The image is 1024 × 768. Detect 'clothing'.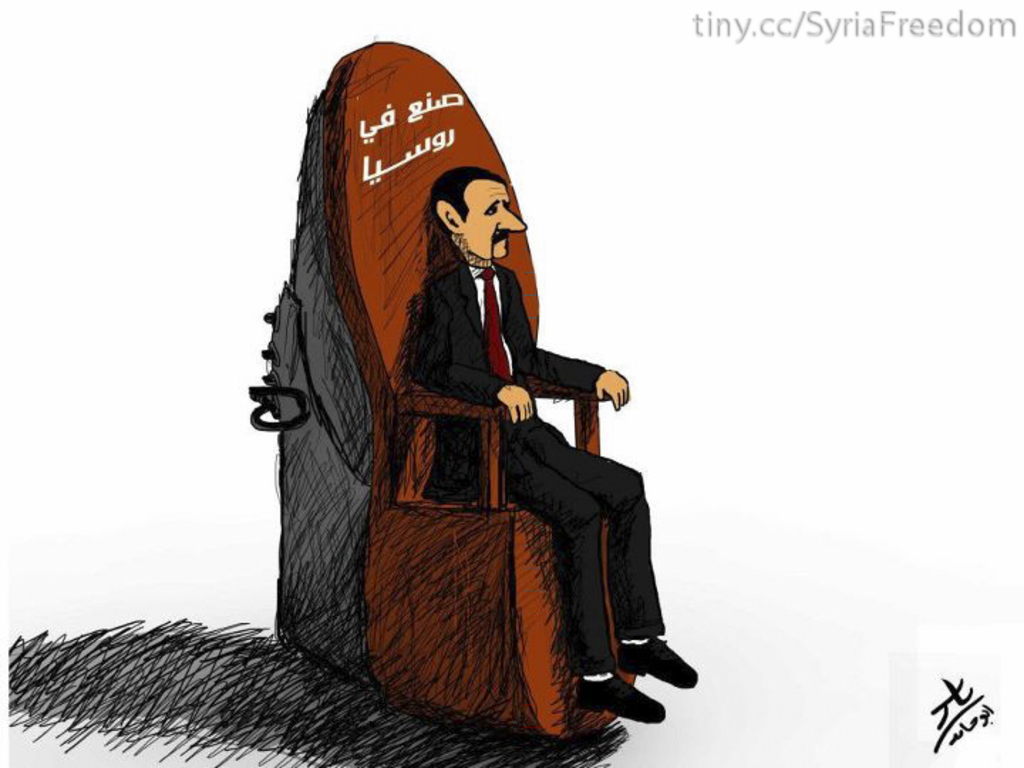
Detection: (left=408, top=236, right=667, bottom=677).
